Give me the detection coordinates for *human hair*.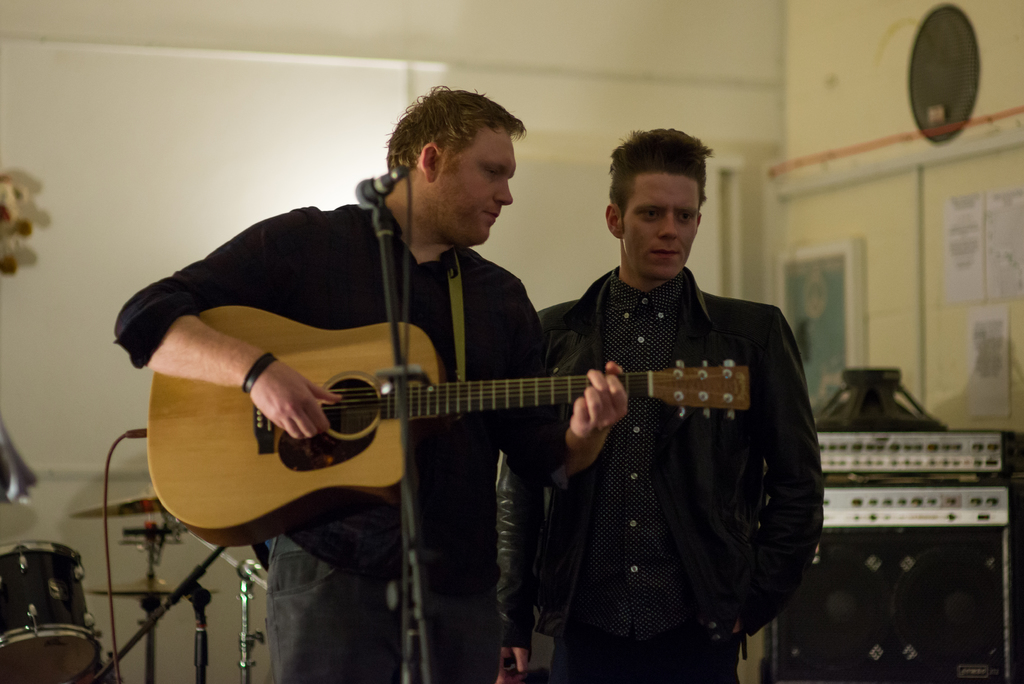
(609, 124, 712, 220).
